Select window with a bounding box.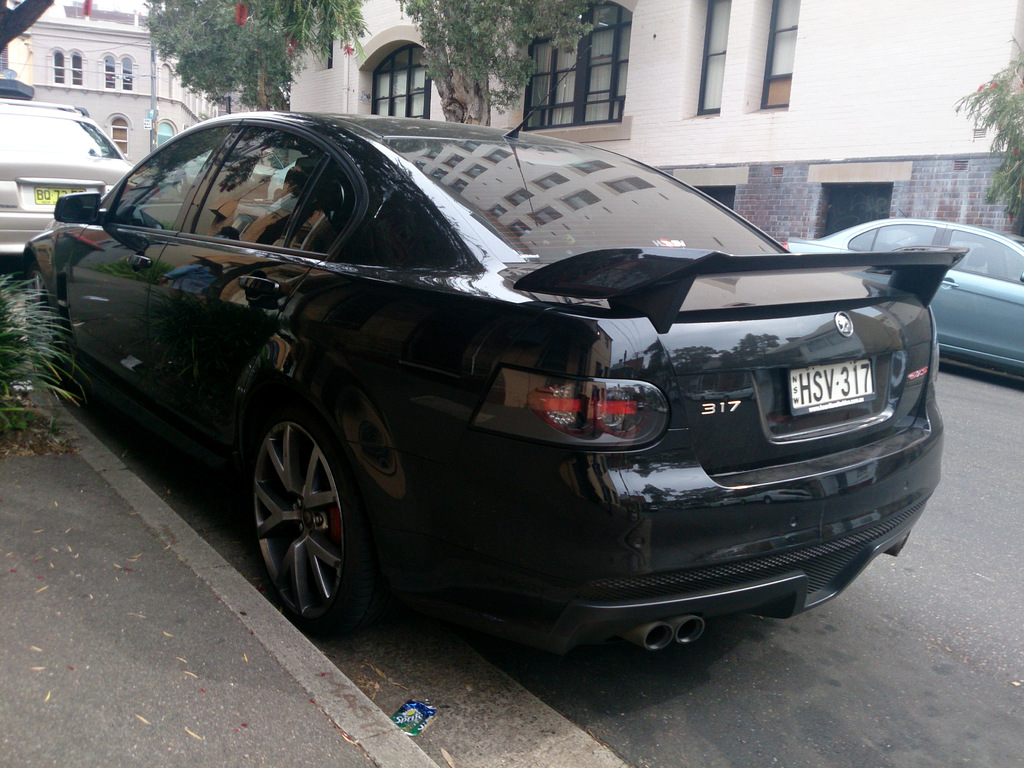
pyautogui.locateOnScreen(372, 65, 429, 114).
